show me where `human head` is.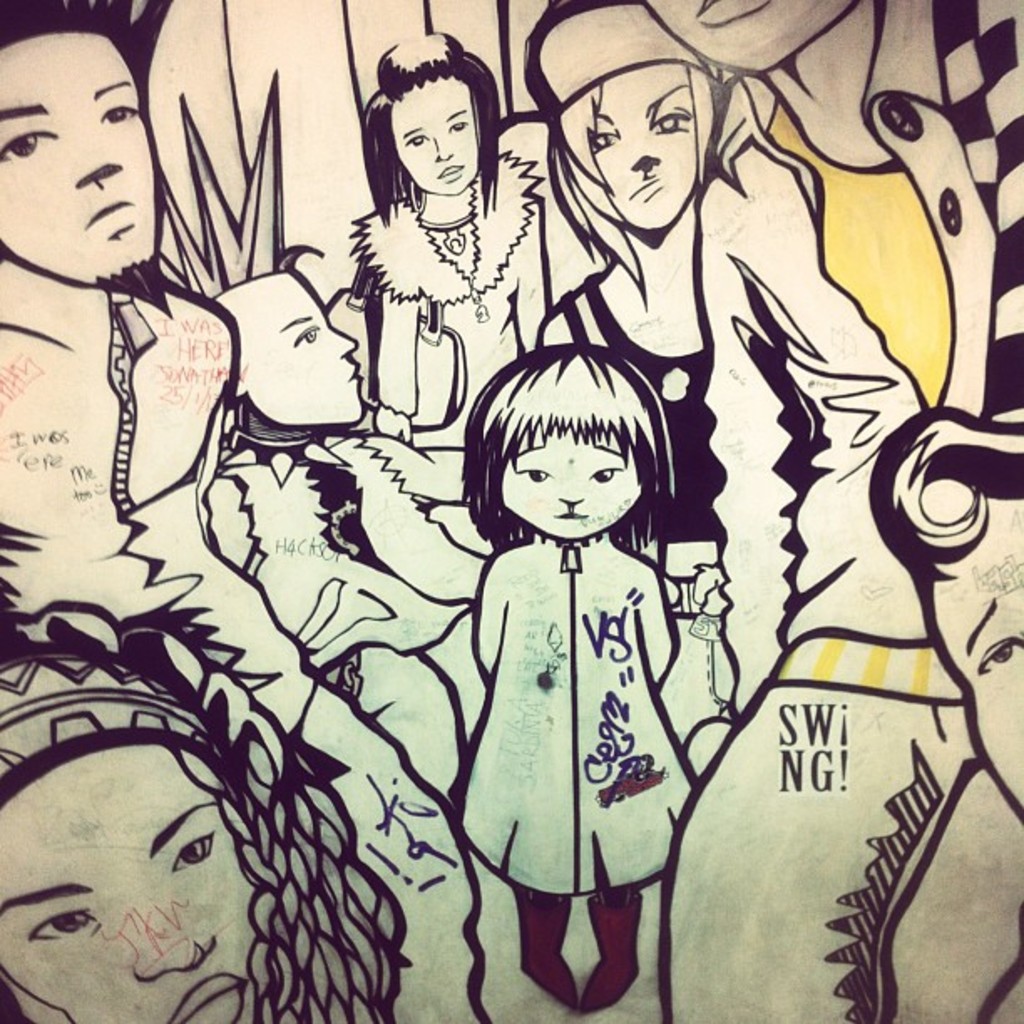
`human head` is at select_region(162, 75, 375, 423).
